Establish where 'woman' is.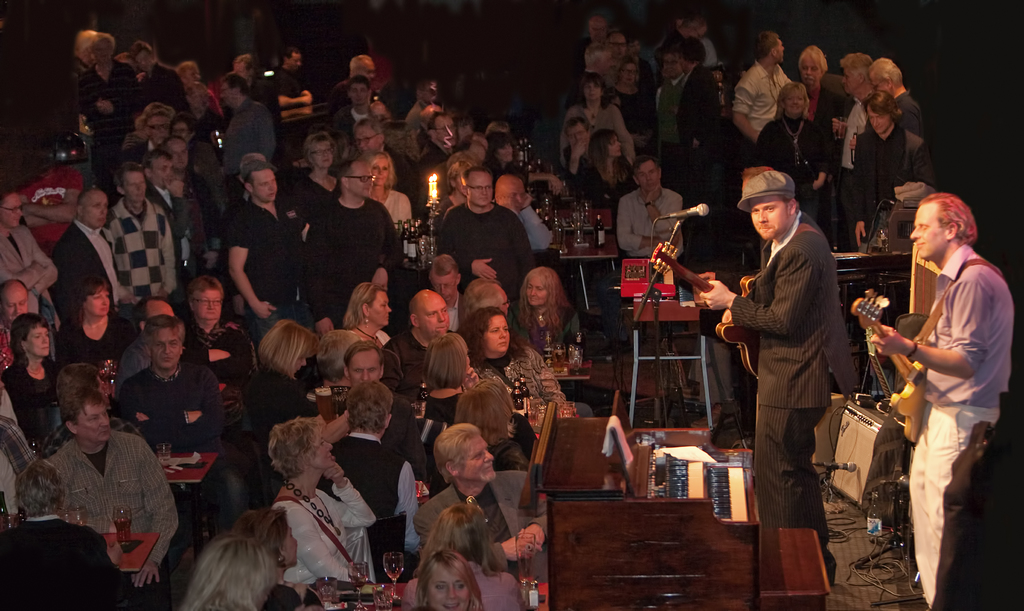
Established at l=177, t=60, r=220, b=124.
